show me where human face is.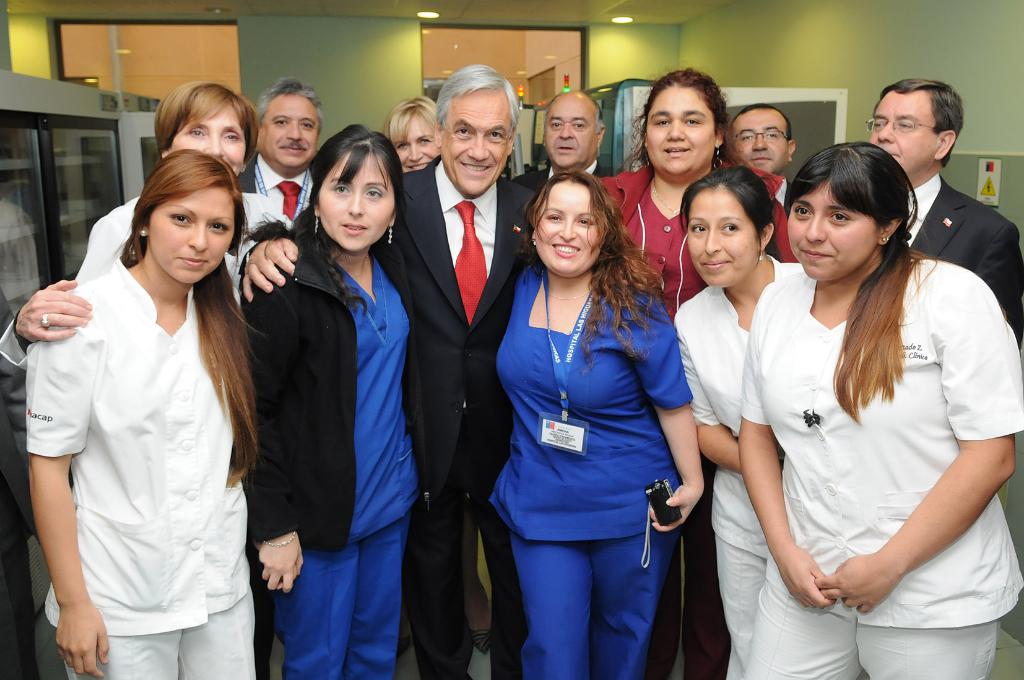
human face is at pyautogui.locateOnScreen(255, 91, 321, 170).
